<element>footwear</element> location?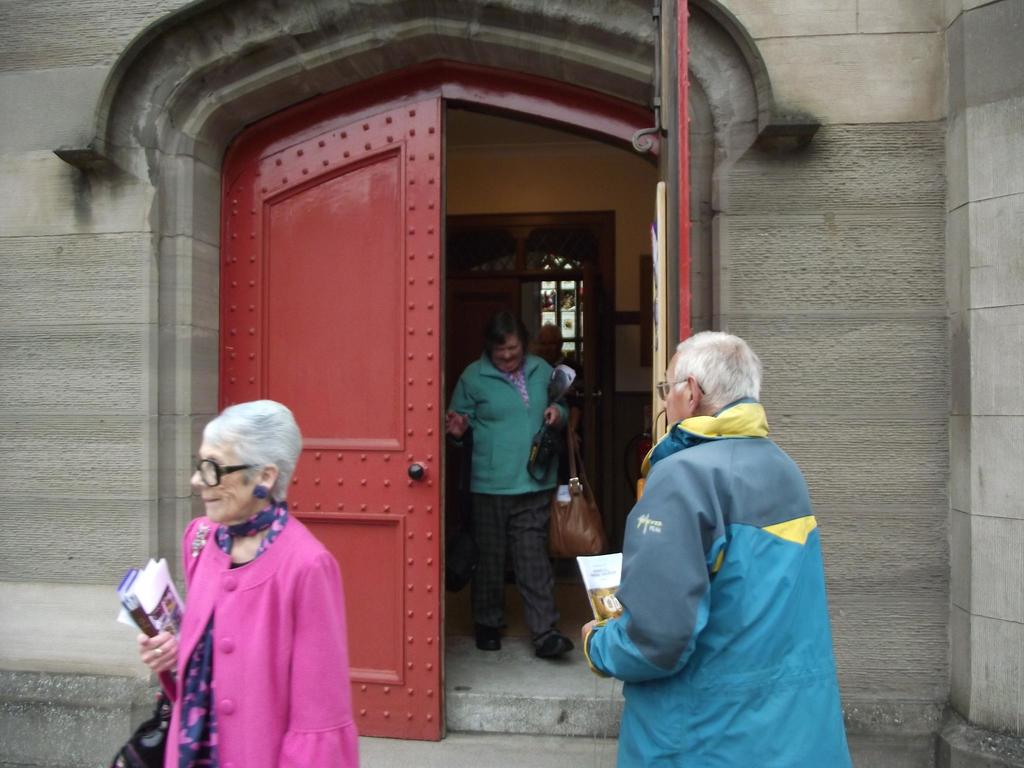
(x1=531, y1=623, x2=576, y2=664)
